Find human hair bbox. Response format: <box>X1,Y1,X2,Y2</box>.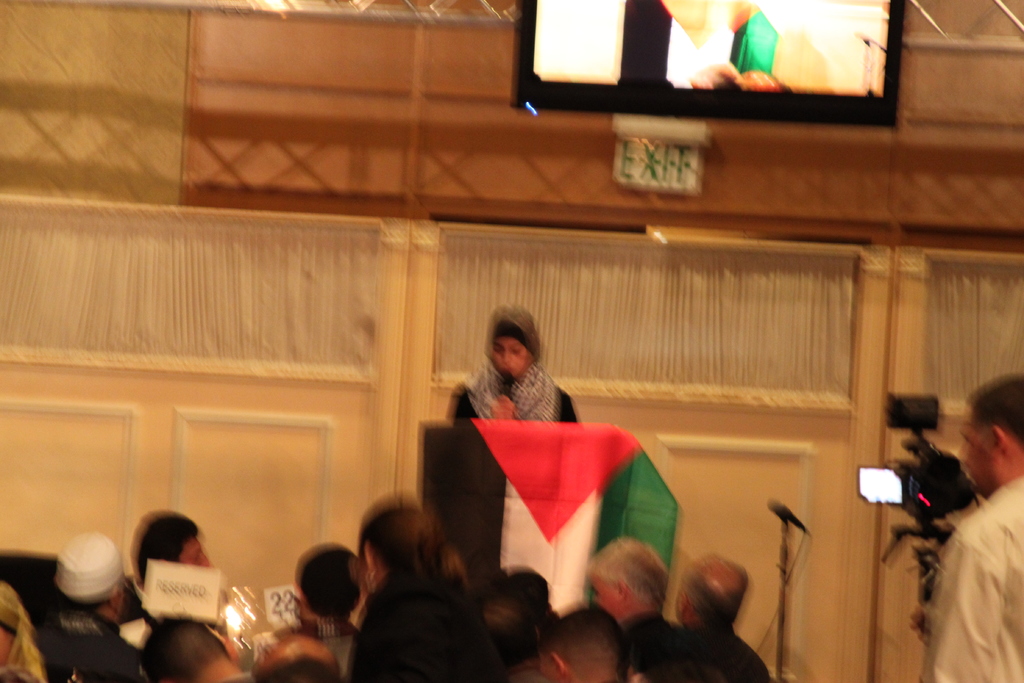
<box>52,587,111,616</box>.
